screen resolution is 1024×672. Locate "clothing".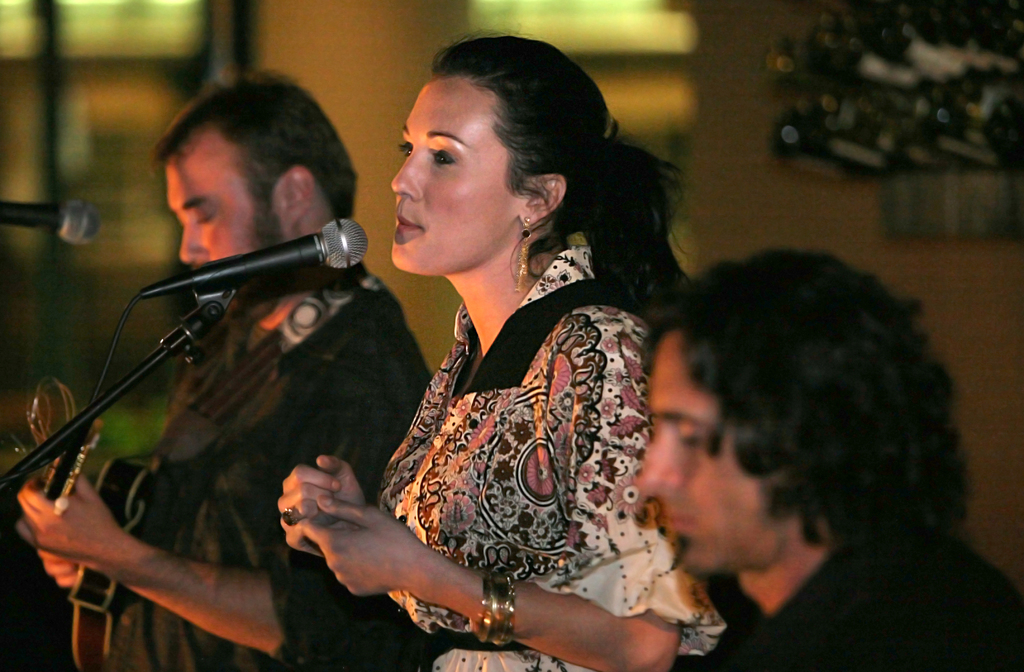
region(110, 265, 435, 671).
